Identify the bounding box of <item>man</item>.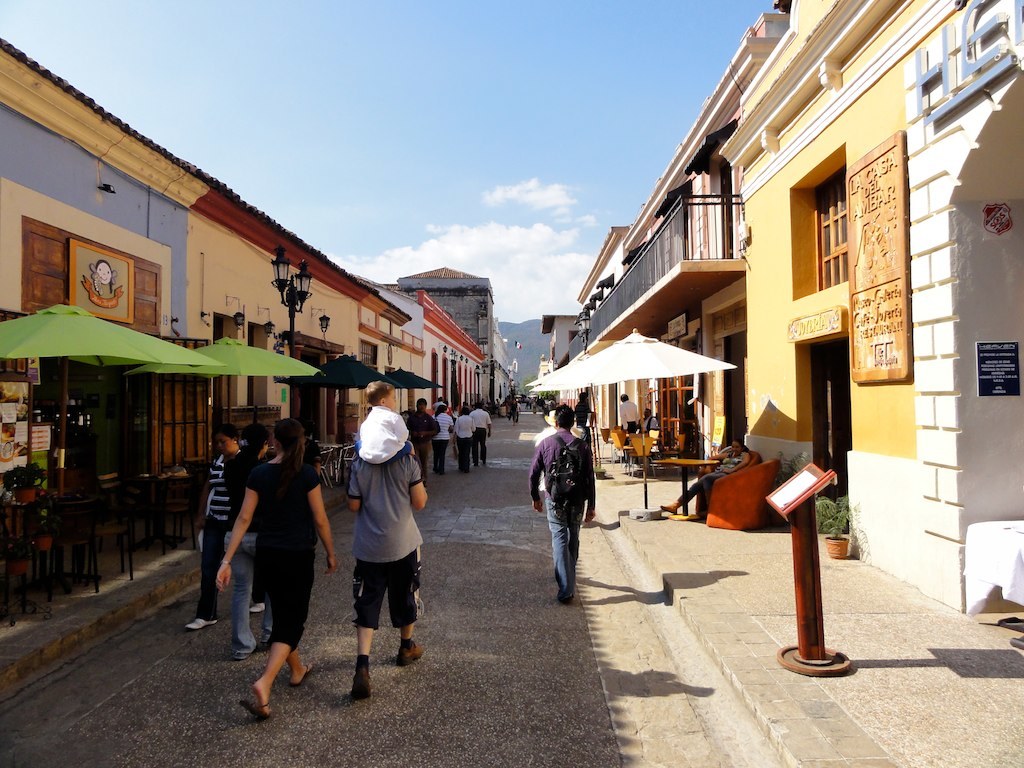
box=[535, 408, 587, 498].
